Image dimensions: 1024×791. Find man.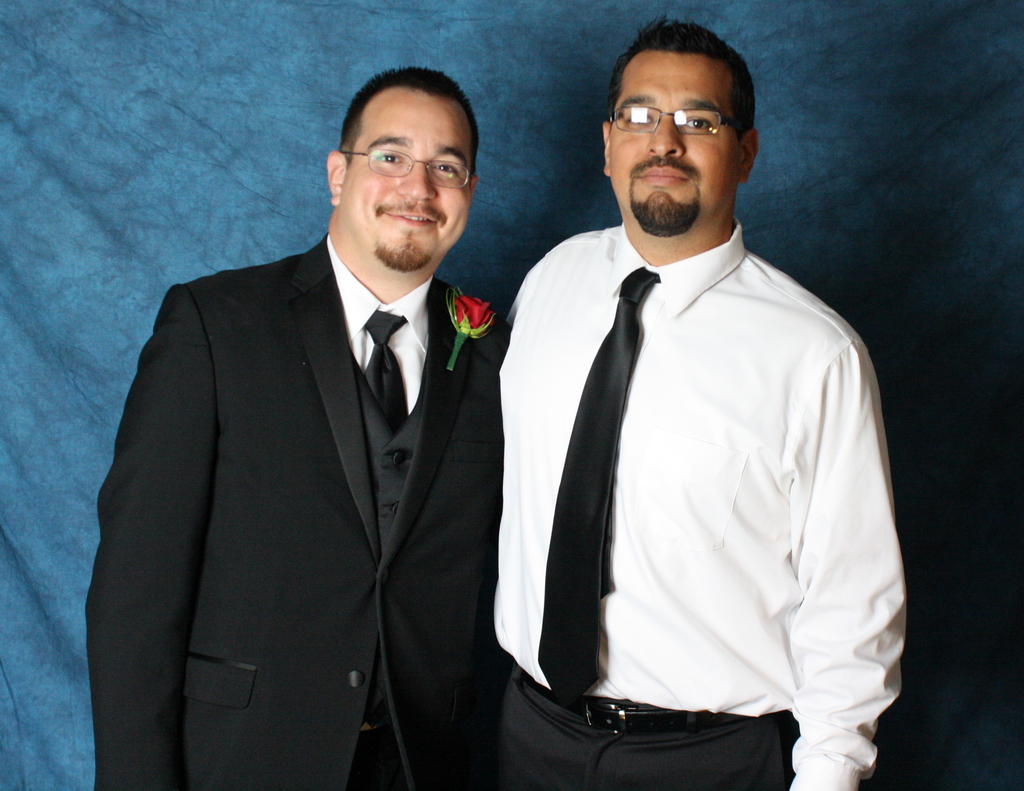
[x1=474, y1=23, x2=916, y2=790].
